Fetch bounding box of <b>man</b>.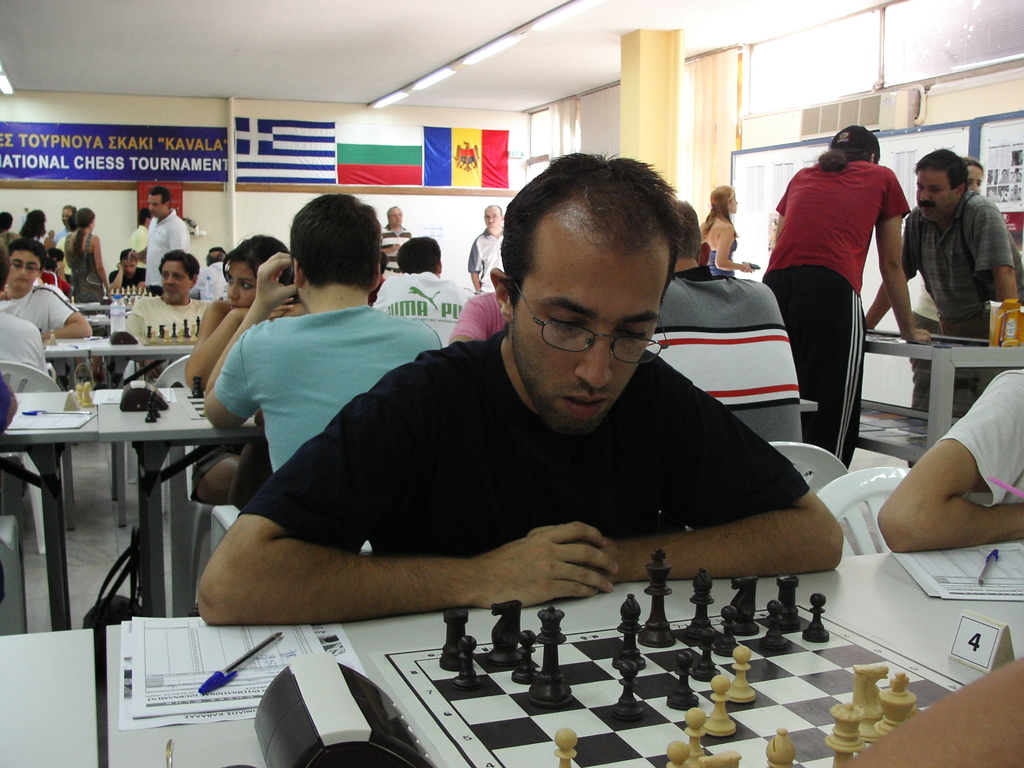
Bbox: [x1=863, y1=148, x2=1023, y2=420].
